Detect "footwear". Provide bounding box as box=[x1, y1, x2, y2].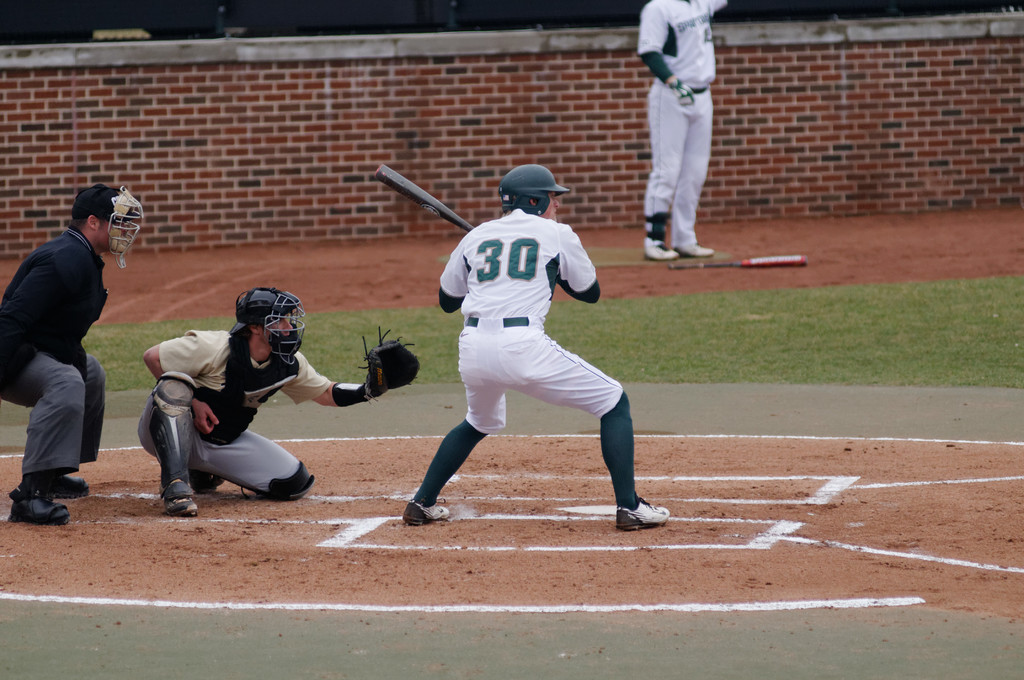
box=[679, 235, 710, 252].
